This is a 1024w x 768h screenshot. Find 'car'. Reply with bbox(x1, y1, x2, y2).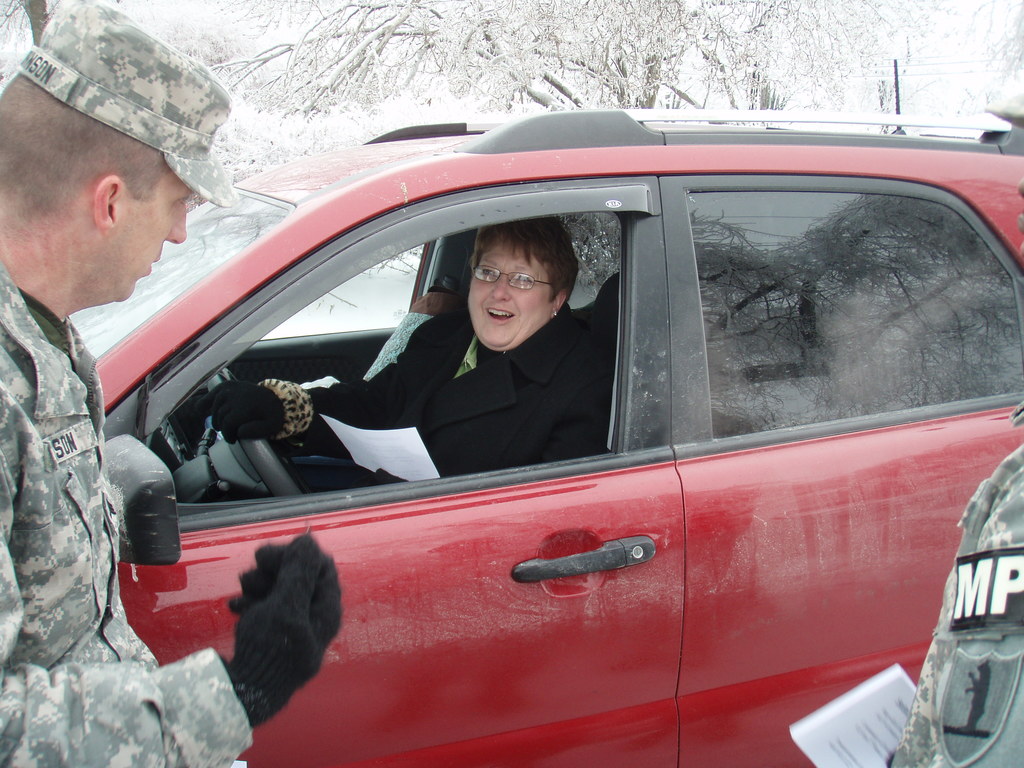
bbox(92, 54, 1023, 767).
